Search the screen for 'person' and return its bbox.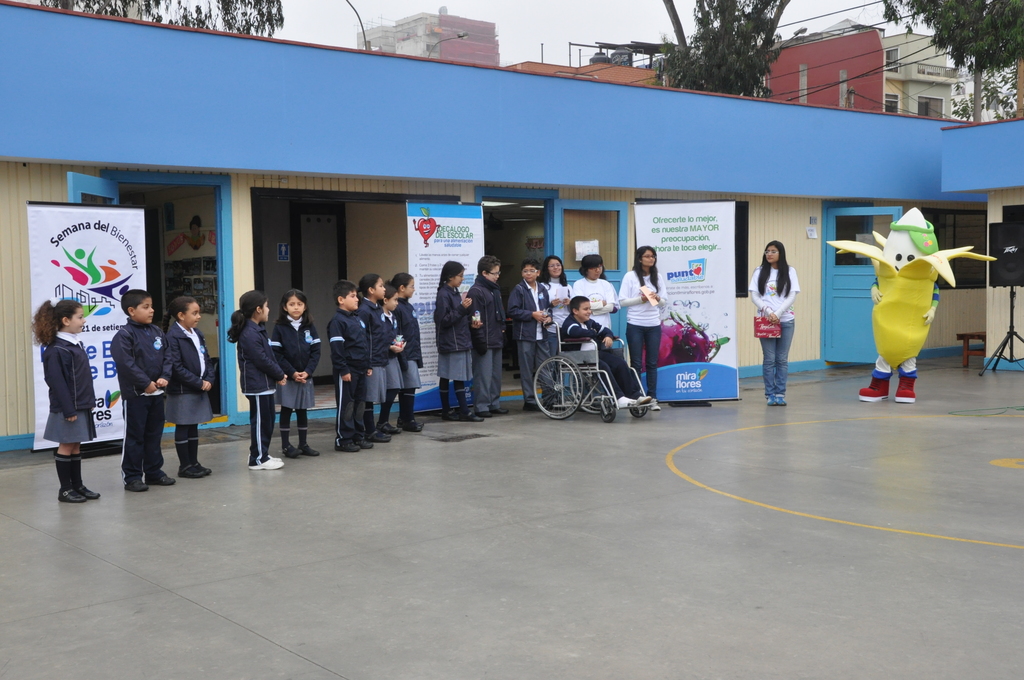
Found: <bbox>271, 289, 323, 460</bbox>.
